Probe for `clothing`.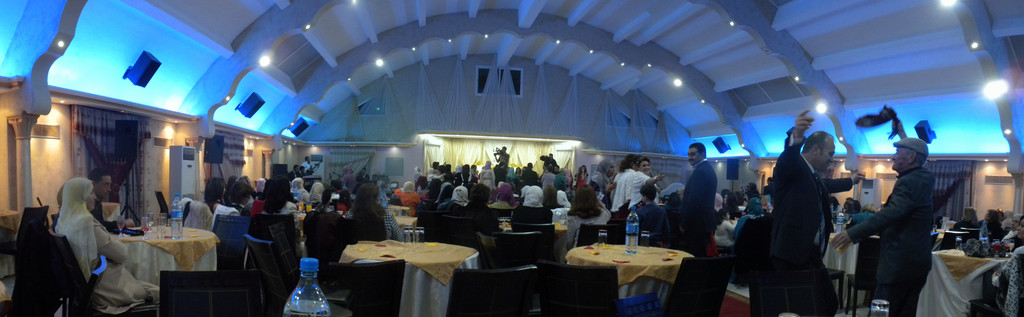
Probe result: [92,195,119,234].
